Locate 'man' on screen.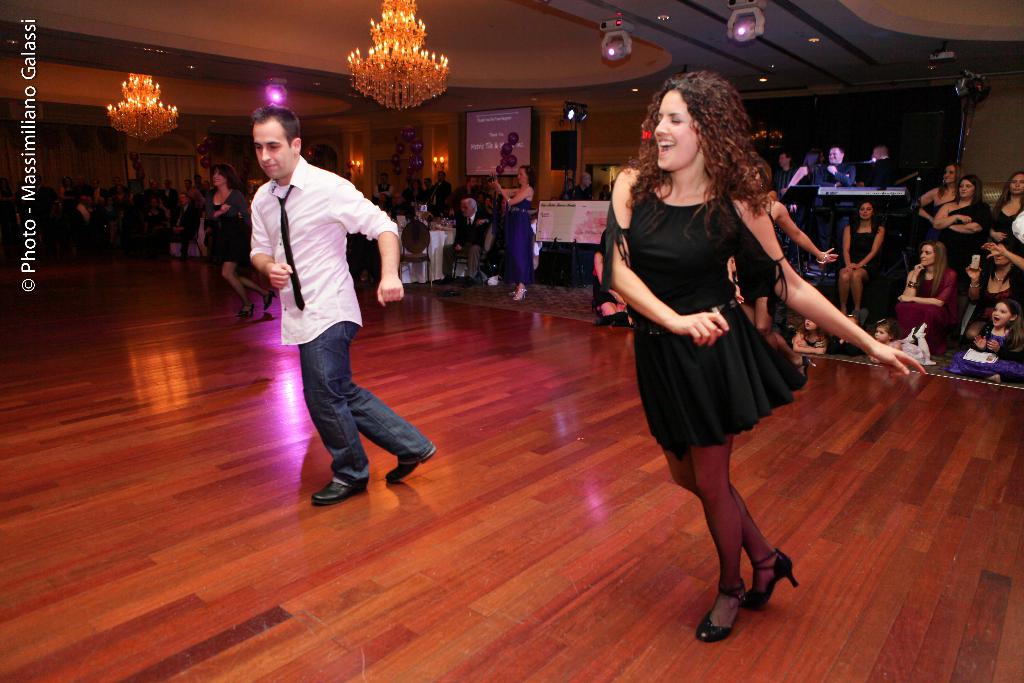
On screen at l=195, t=176, r=207, b=194.
